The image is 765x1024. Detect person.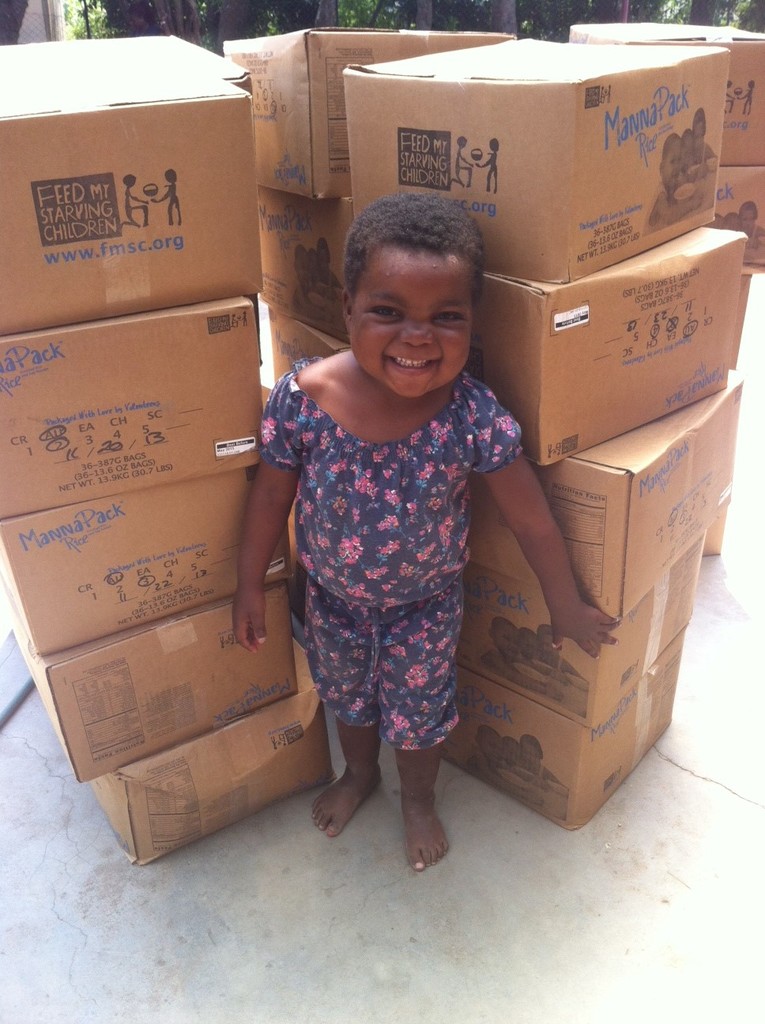
Detection: (left=541, top=624, right=582, bottom=675).
